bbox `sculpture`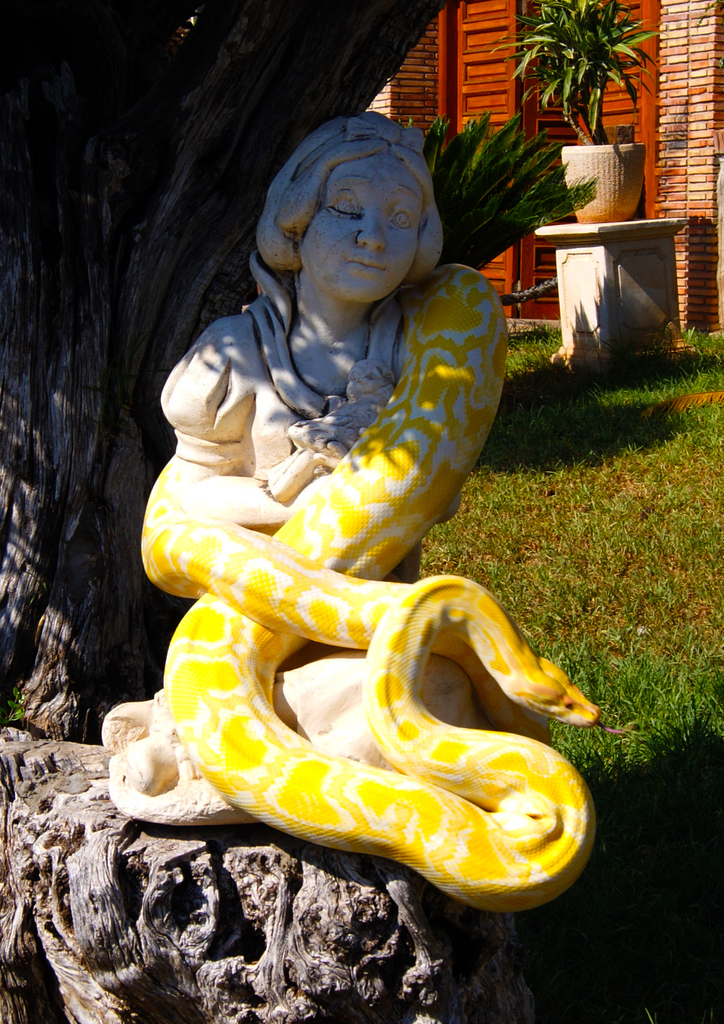
92/113/639/920
